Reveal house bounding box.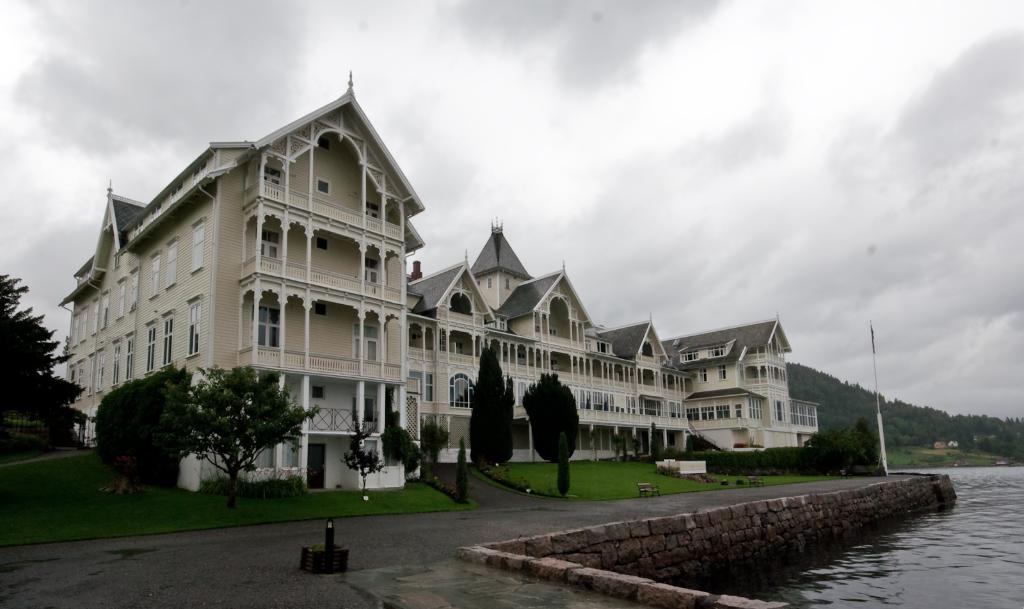
Revealed: select_region(406, 216, 819, 466).
